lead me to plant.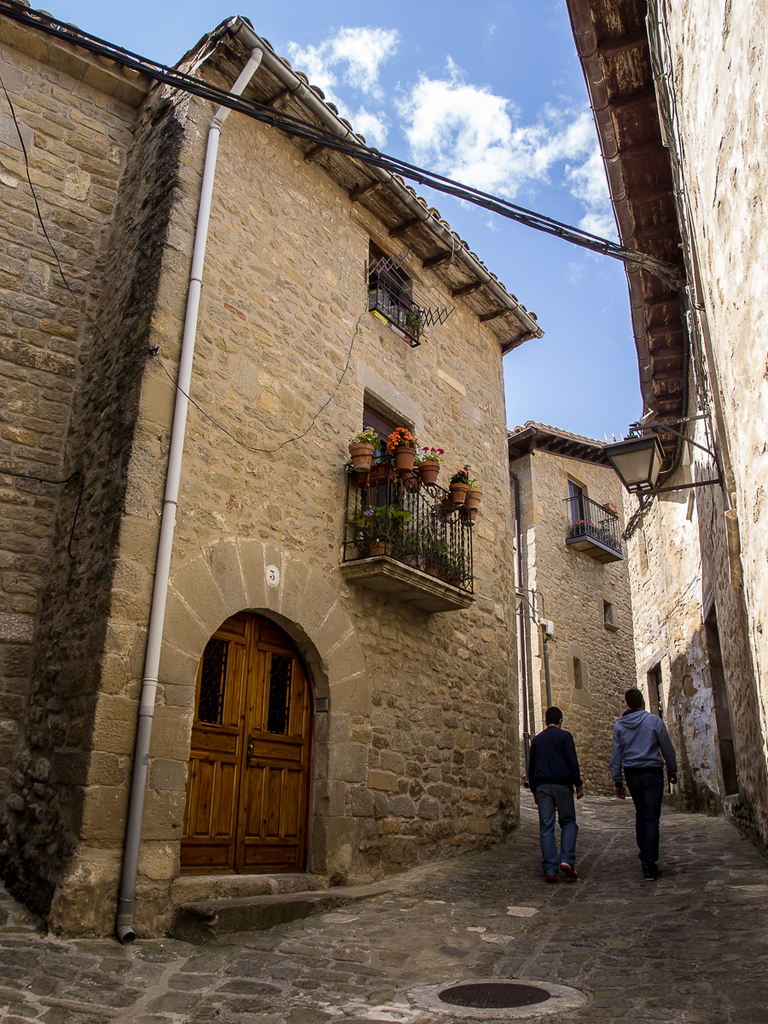
Lead to region(445, 463, 476, 489).
